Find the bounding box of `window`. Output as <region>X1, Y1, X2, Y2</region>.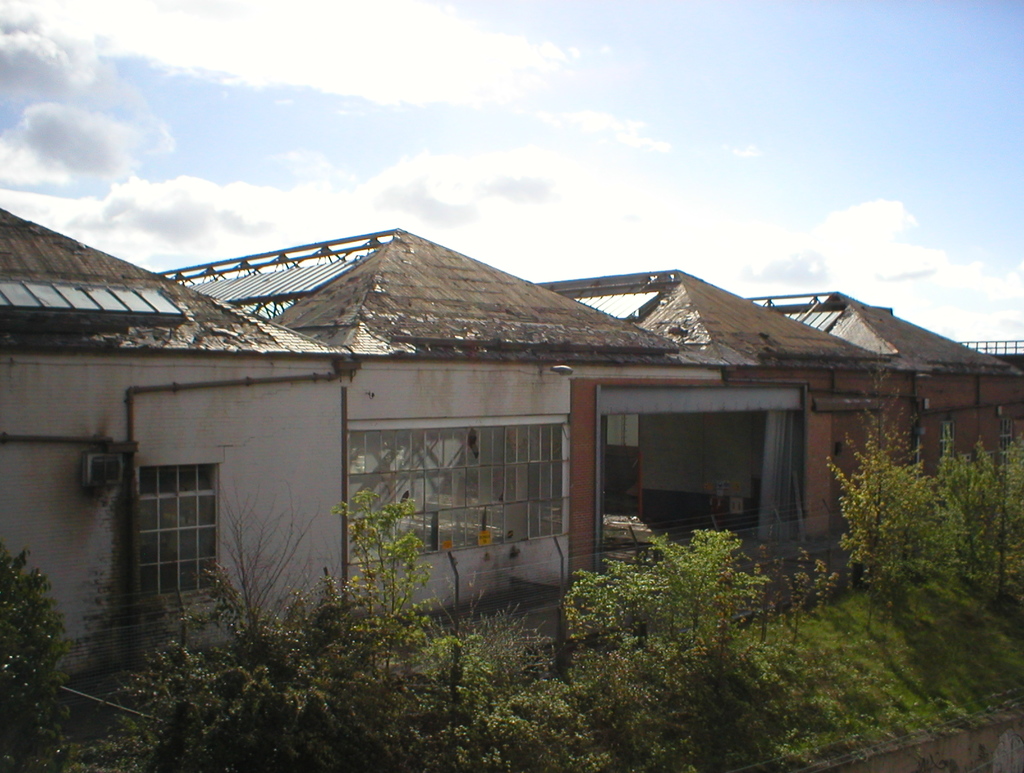
<region>998, 420, 1014, 451</region>.
